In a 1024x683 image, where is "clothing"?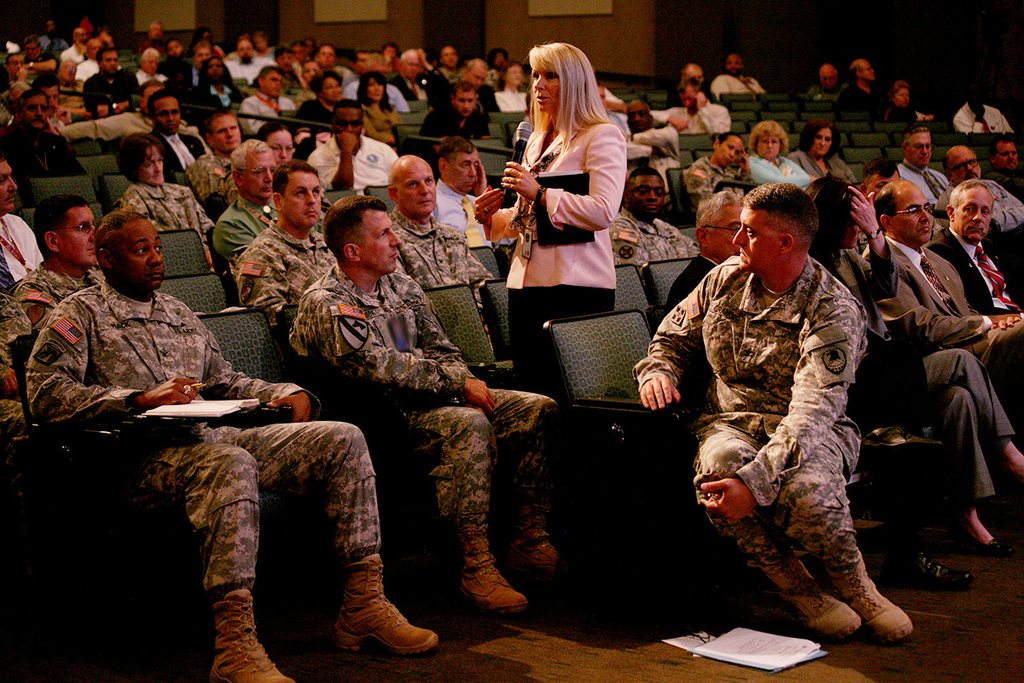
791:155:866:181.
